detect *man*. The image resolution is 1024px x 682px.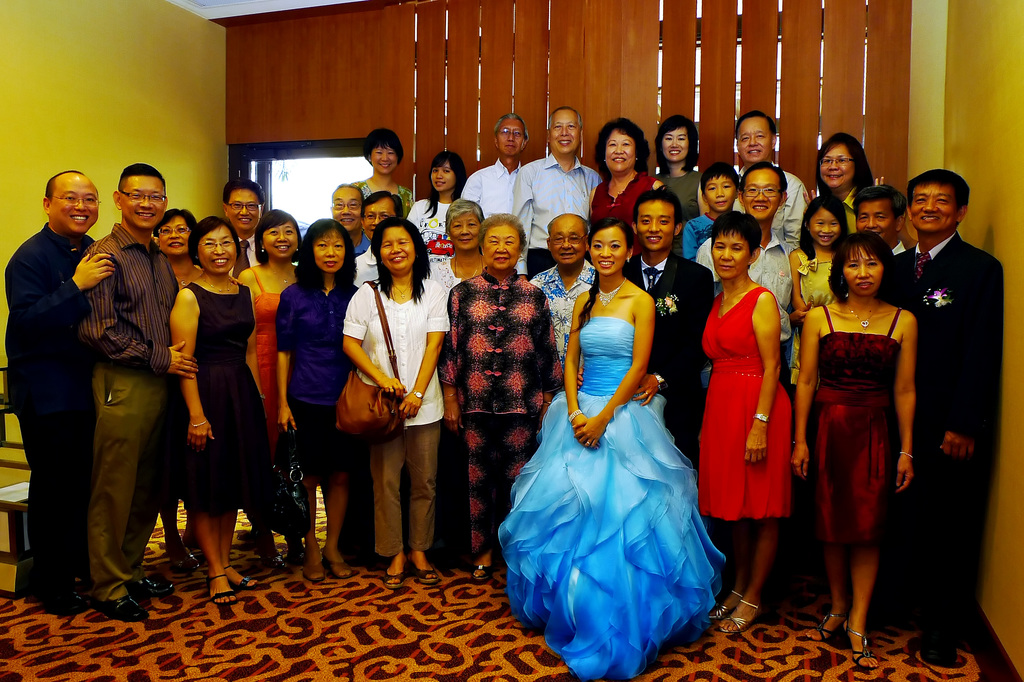
locate(729, 108, 812, 251).
